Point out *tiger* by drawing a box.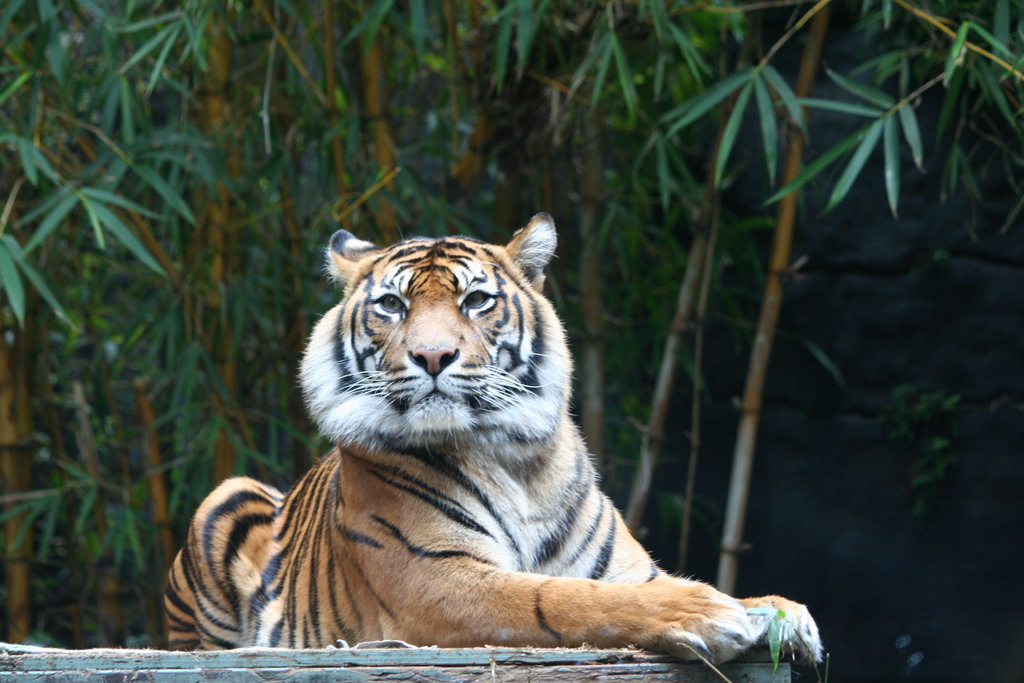
[158,210,826,666].
